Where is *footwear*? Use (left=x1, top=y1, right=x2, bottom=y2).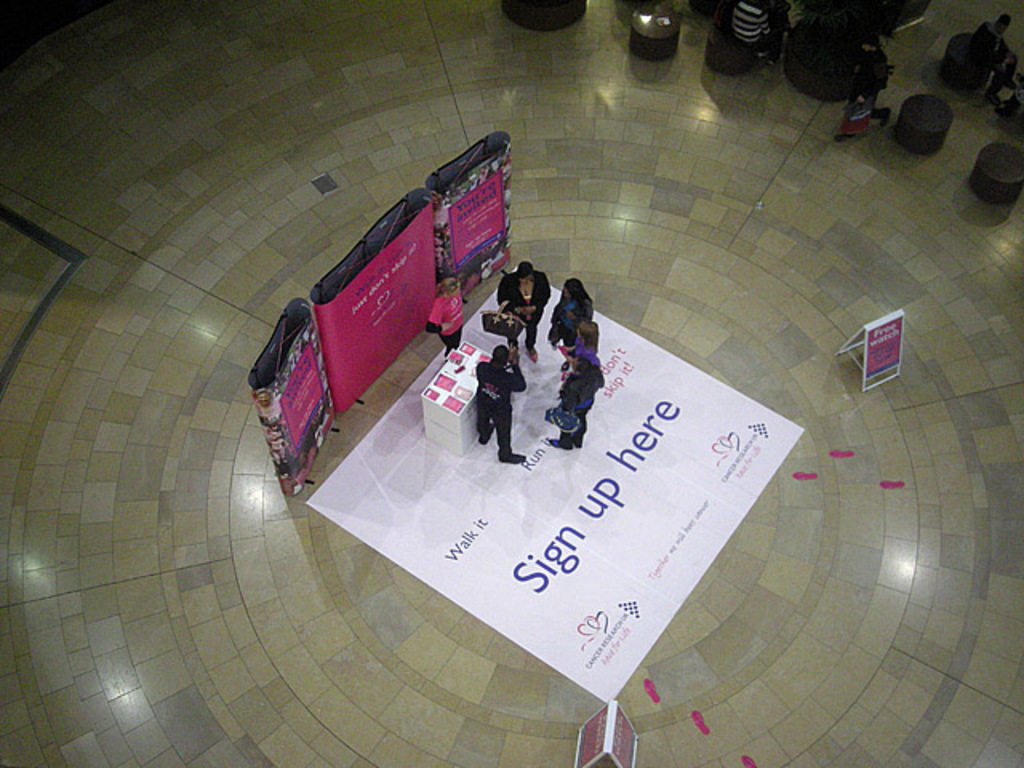
(left=568, top=429, right=590, bottom=446).
